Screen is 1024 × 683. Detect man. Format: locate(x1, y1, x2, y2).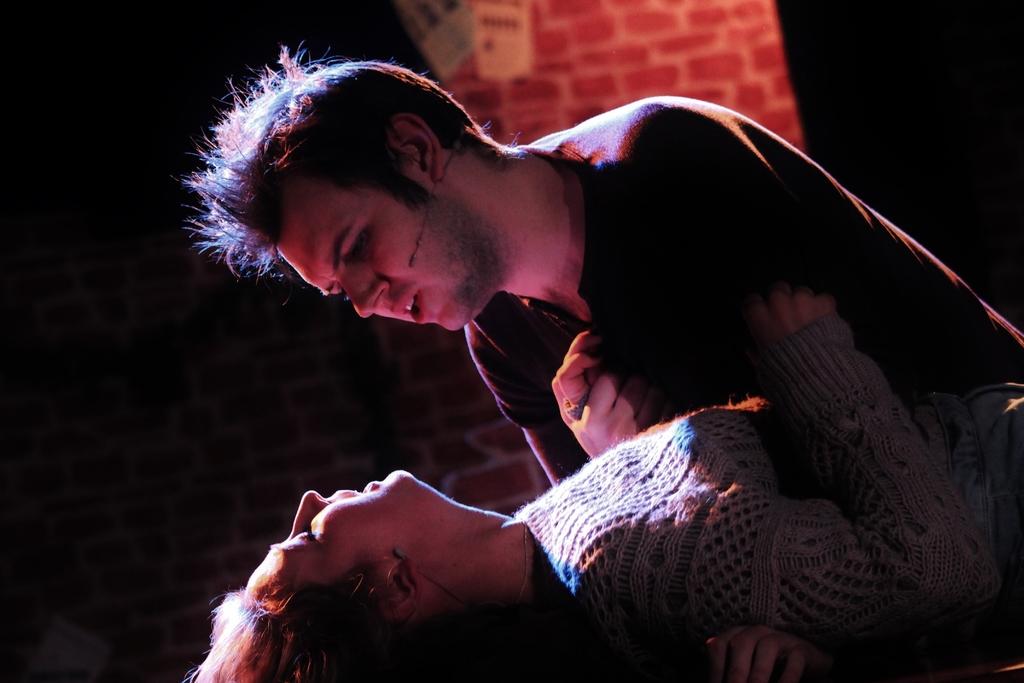
locate(173, 42, 1023, 682).
